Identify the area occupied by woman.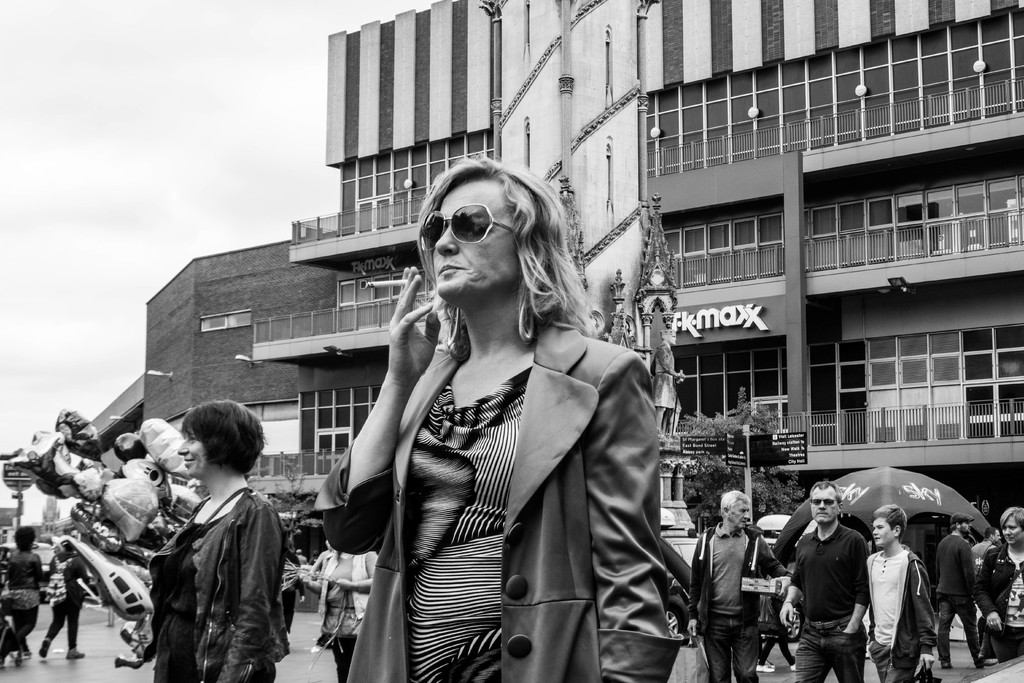
Area: {"x1": 975, "y1": 508, "x2": 1023, "y2": 664}.
